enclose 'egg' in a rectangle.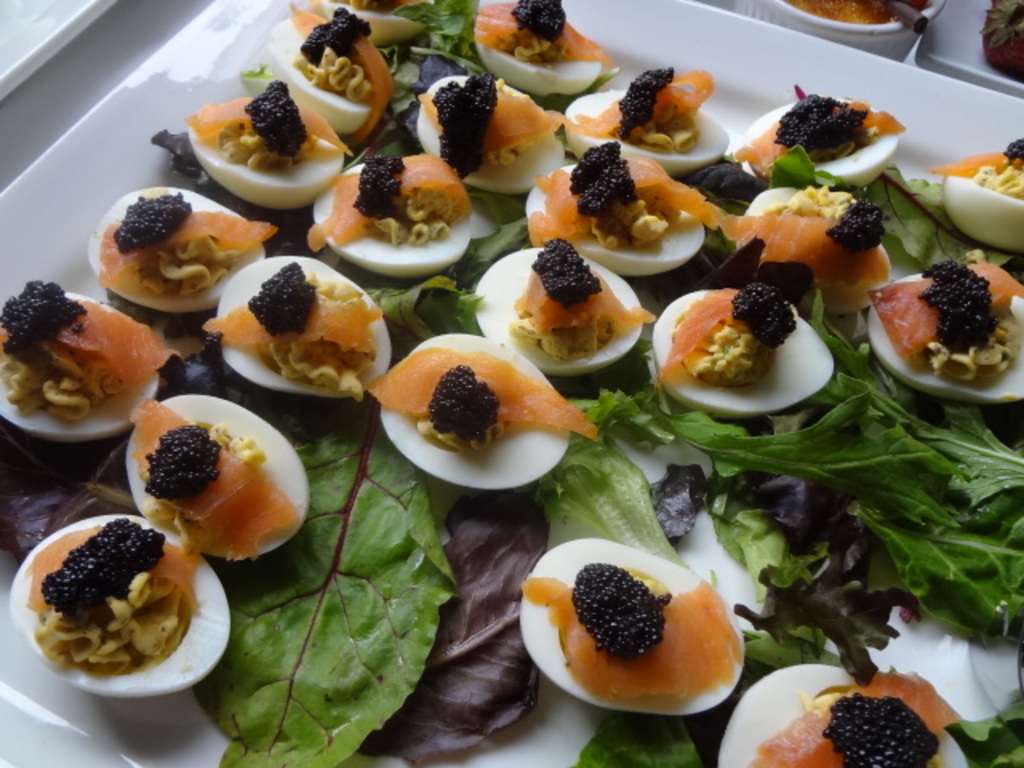
detection(750, 178, 894, 317).
